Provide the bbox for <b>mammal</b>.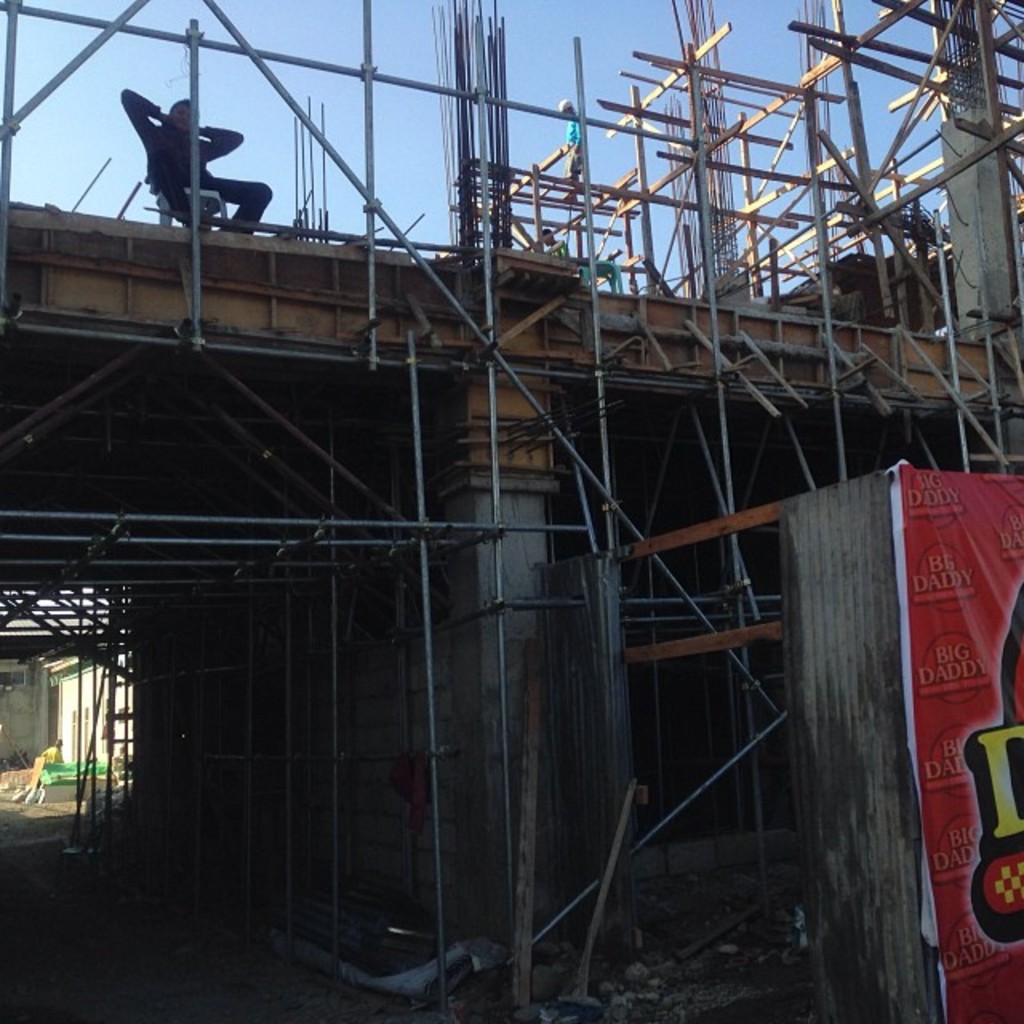
(541,229,566,258).
